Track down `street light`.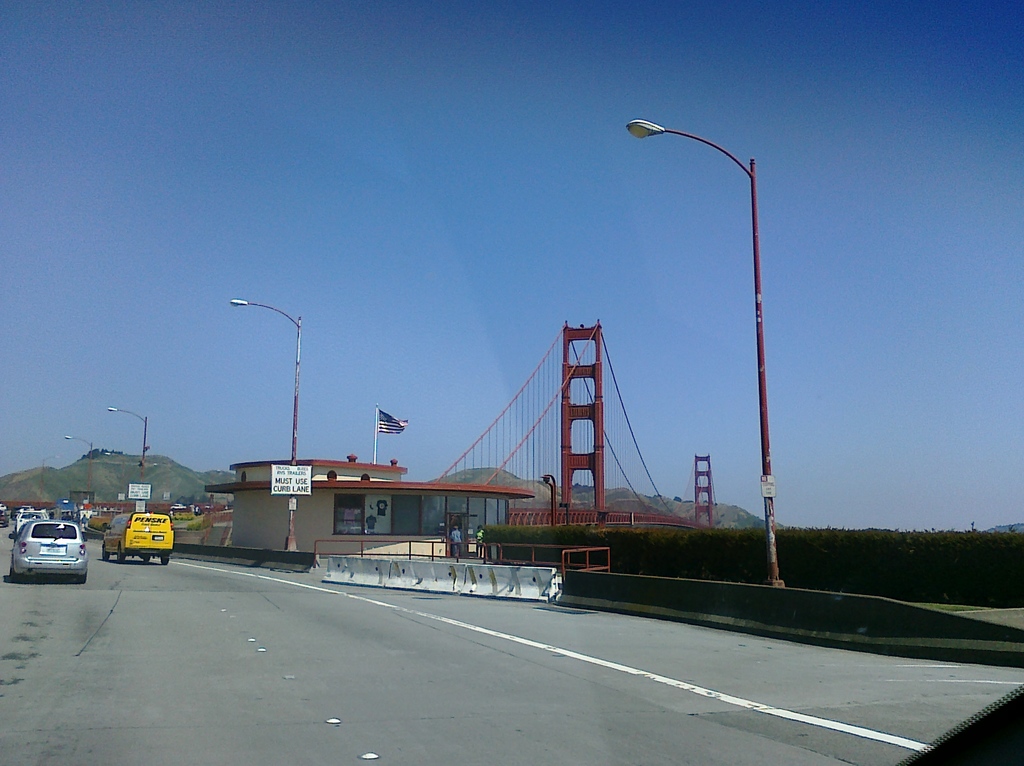
Tracked to l=61, t=429, r=98, b=504.
